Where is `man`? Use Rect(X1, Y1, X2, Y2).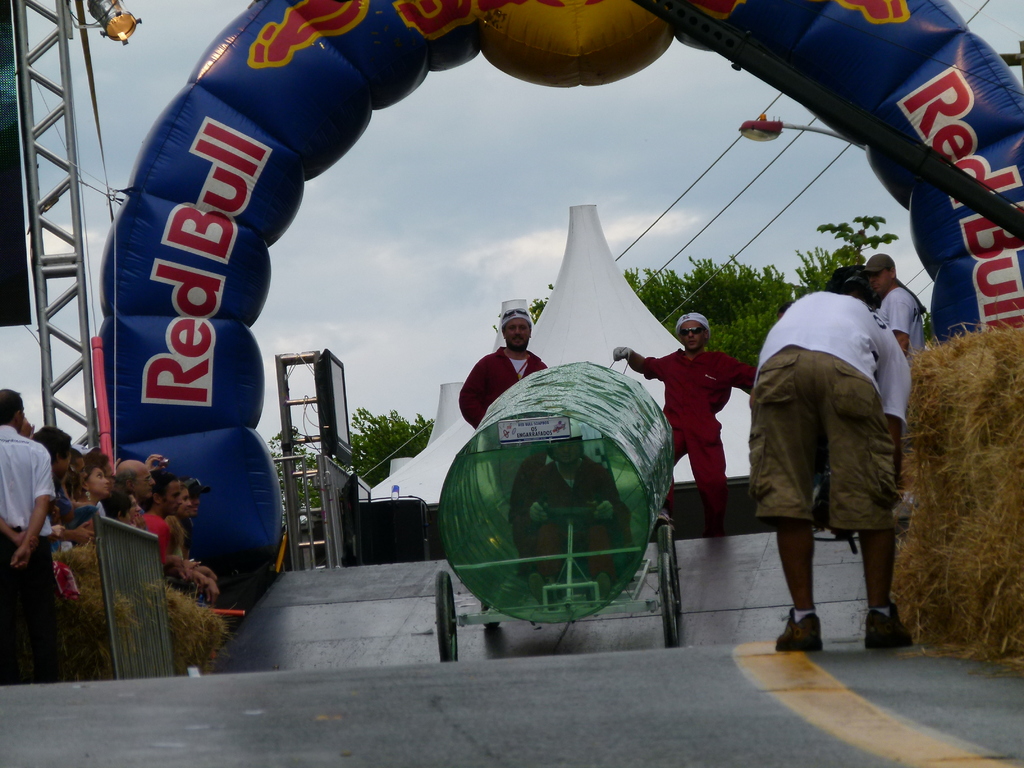
Rect(612, 312, 755, 535).
